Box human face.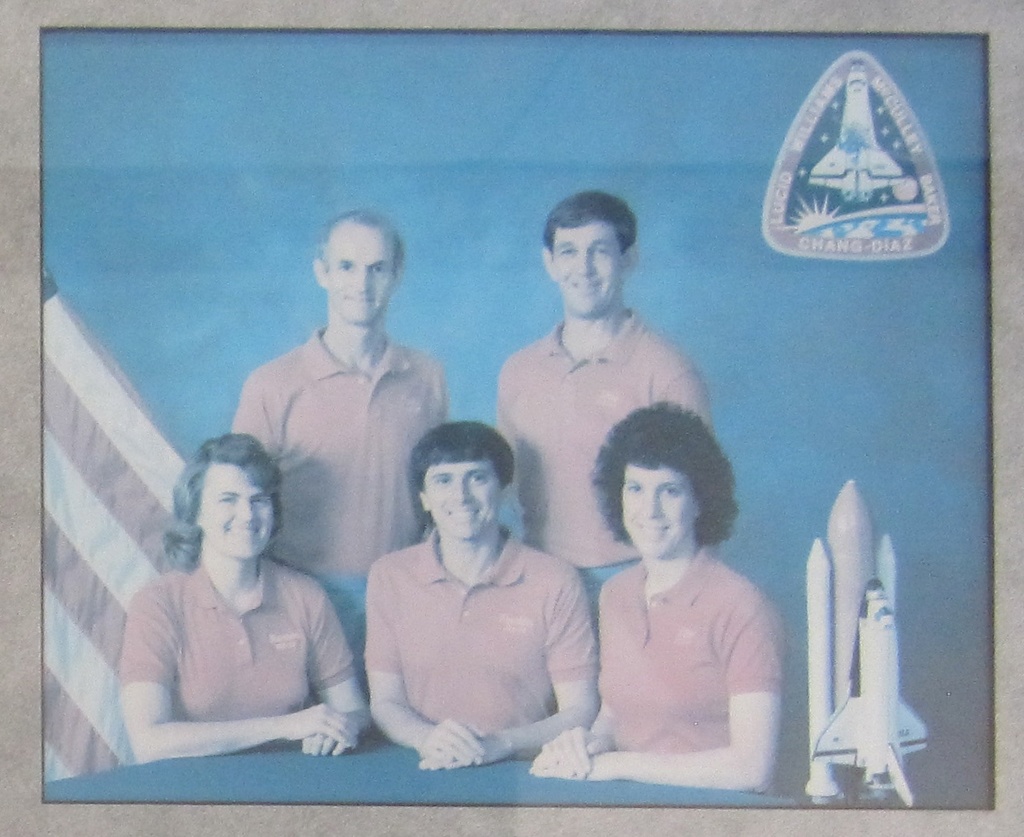
[623, 467, 699, 557].
